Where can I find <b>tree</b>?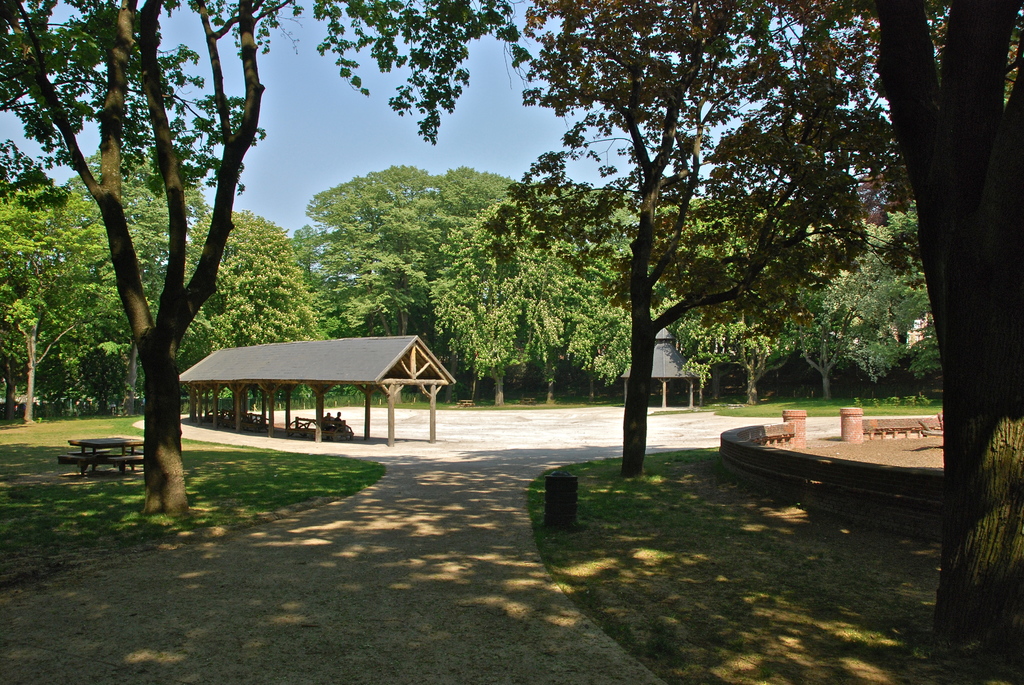
You can find it at [0, 0, 306, 514].
